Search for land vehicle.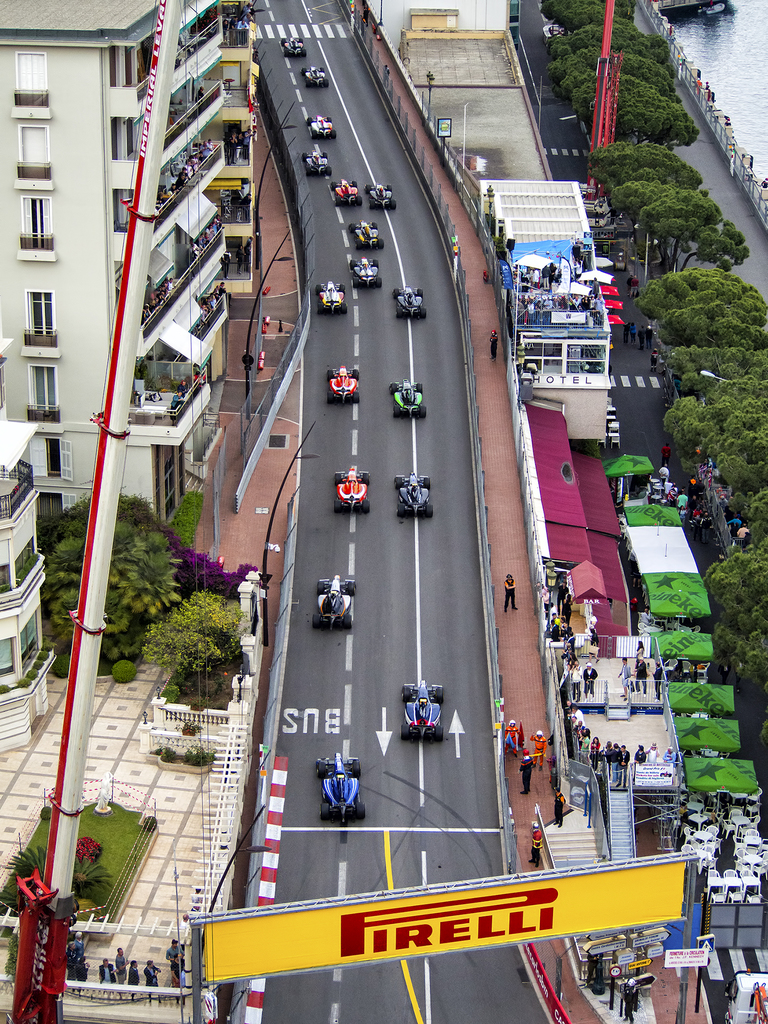
Found at (x1=301, y1=149, x2=335, y2=177).
